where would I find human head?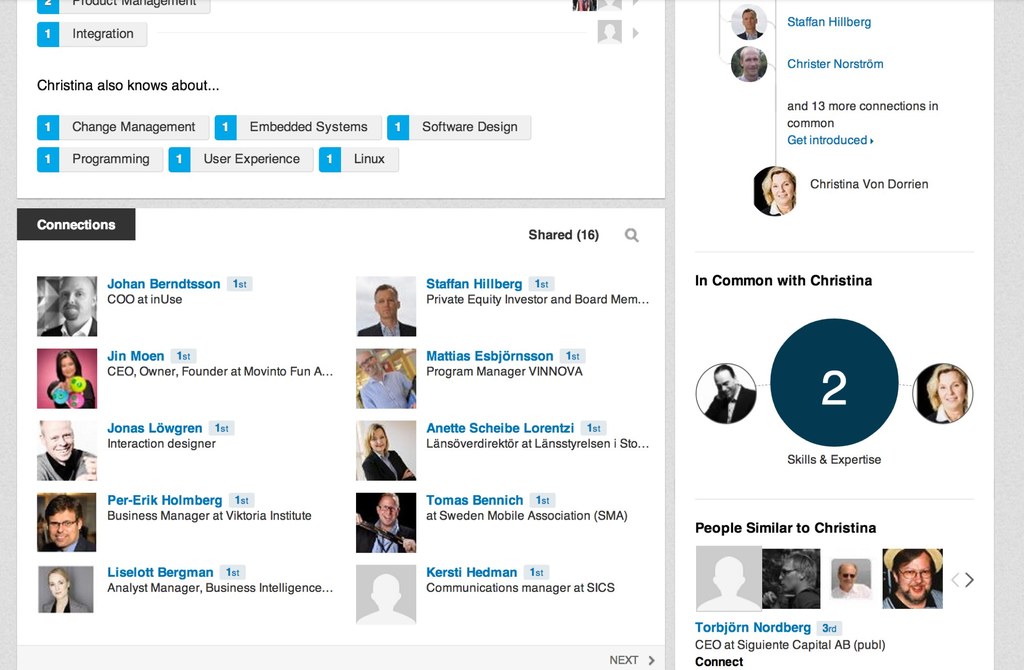
At {"left": 376, "top": 493, "right": 402, "bottom": 527}.
